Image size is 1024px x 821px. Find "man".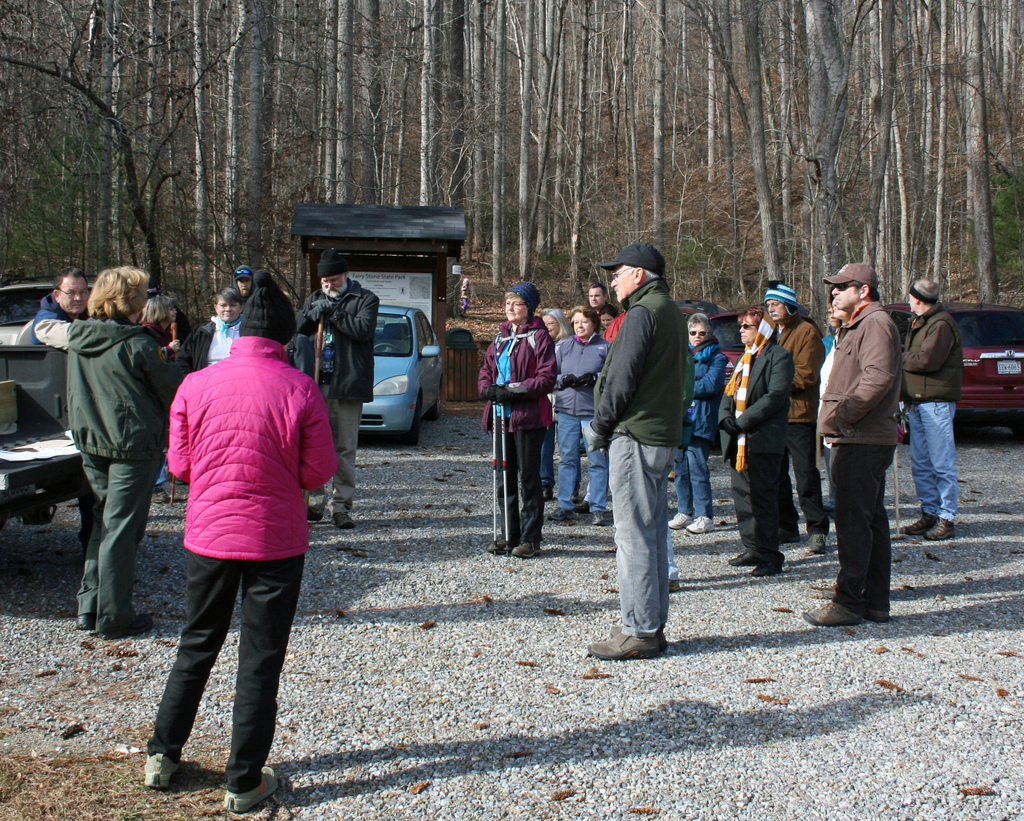
801 261 907 625.
